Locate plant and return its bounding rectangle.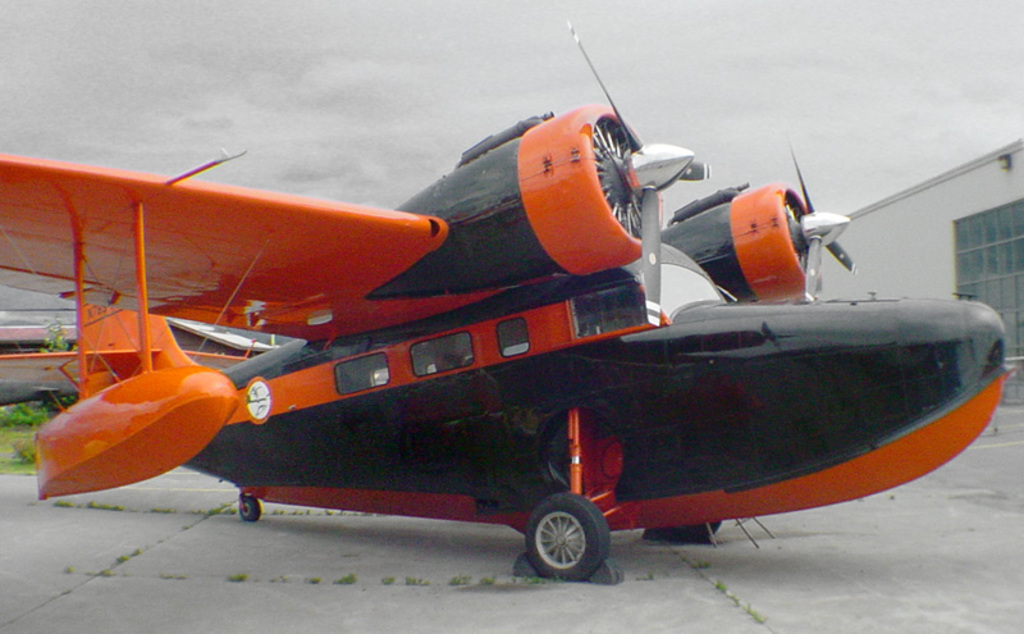
[left=285, top=506, right=319, bottom=515].
